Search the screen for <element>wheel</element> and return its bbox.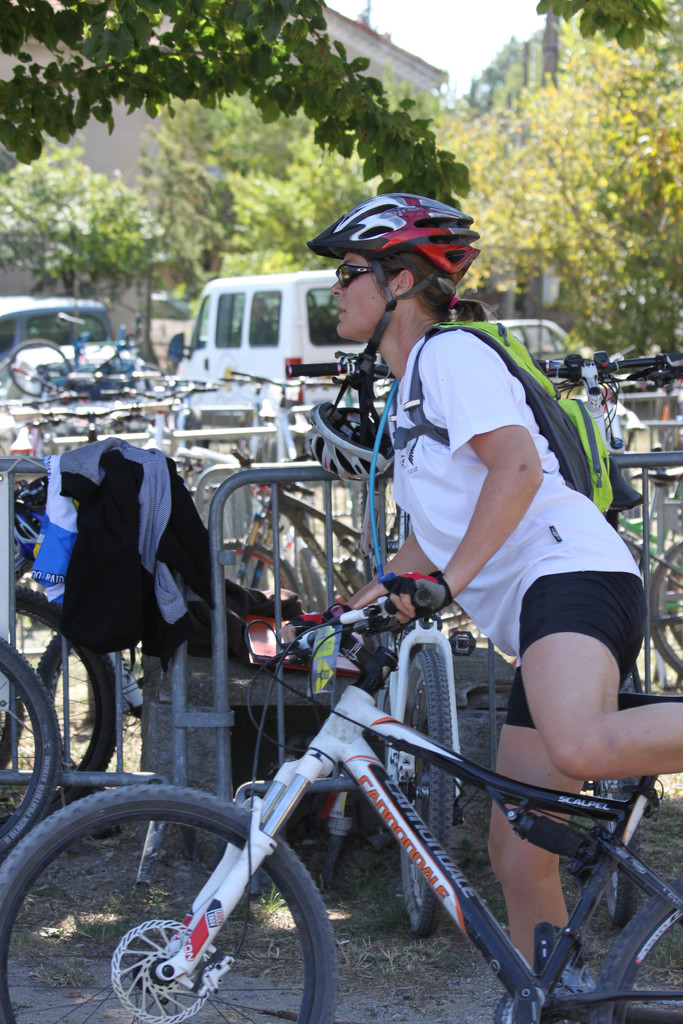
Found: (x1=48, y1=762, x2=368, y2=1013).
